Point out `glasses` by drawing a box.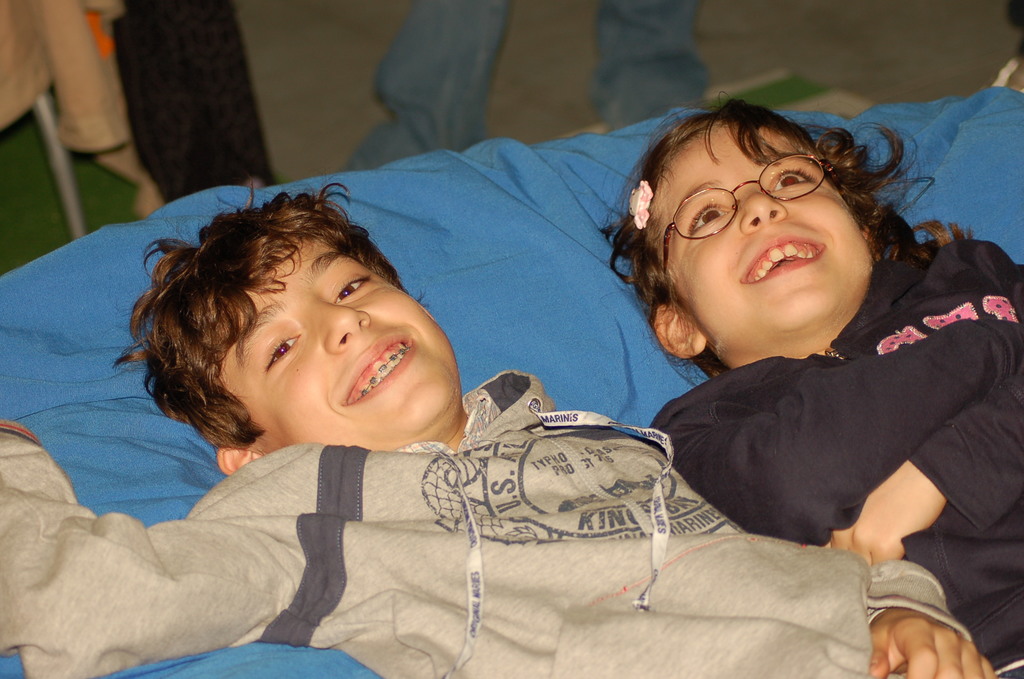
[x1=659, y1=152, x2=840, y2=304].
